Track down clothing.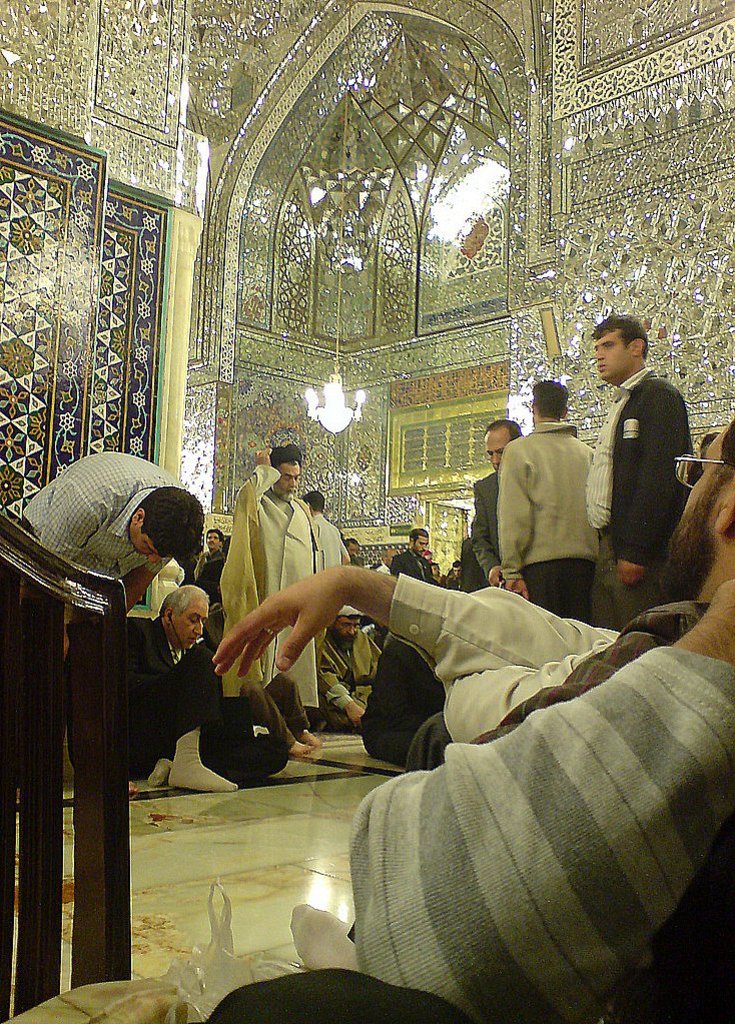
Tracked to Rect(220, 469, 323, 718).
